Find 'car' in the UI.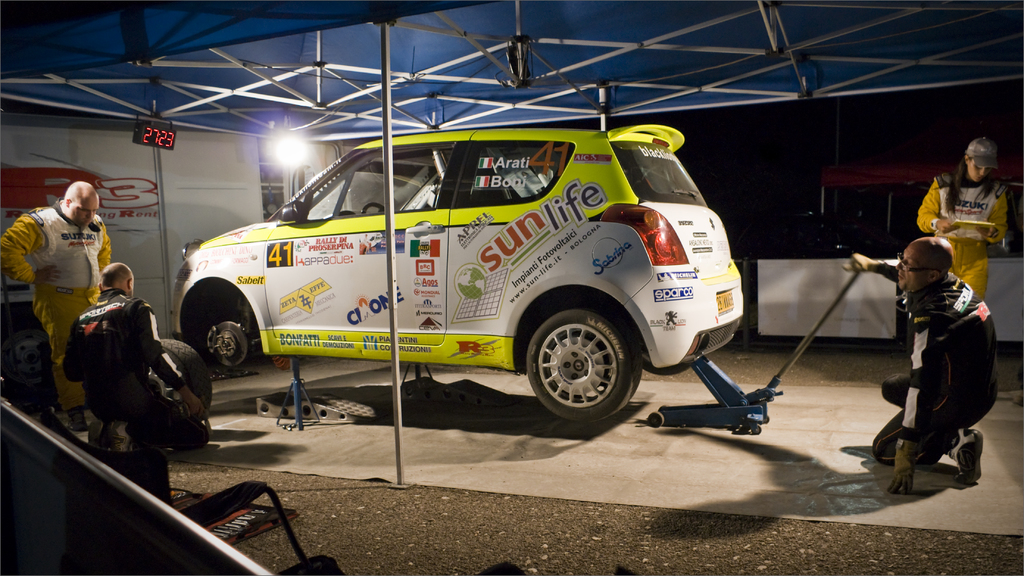
UI element at (left=168, top=120, right=744, bottom=421).
